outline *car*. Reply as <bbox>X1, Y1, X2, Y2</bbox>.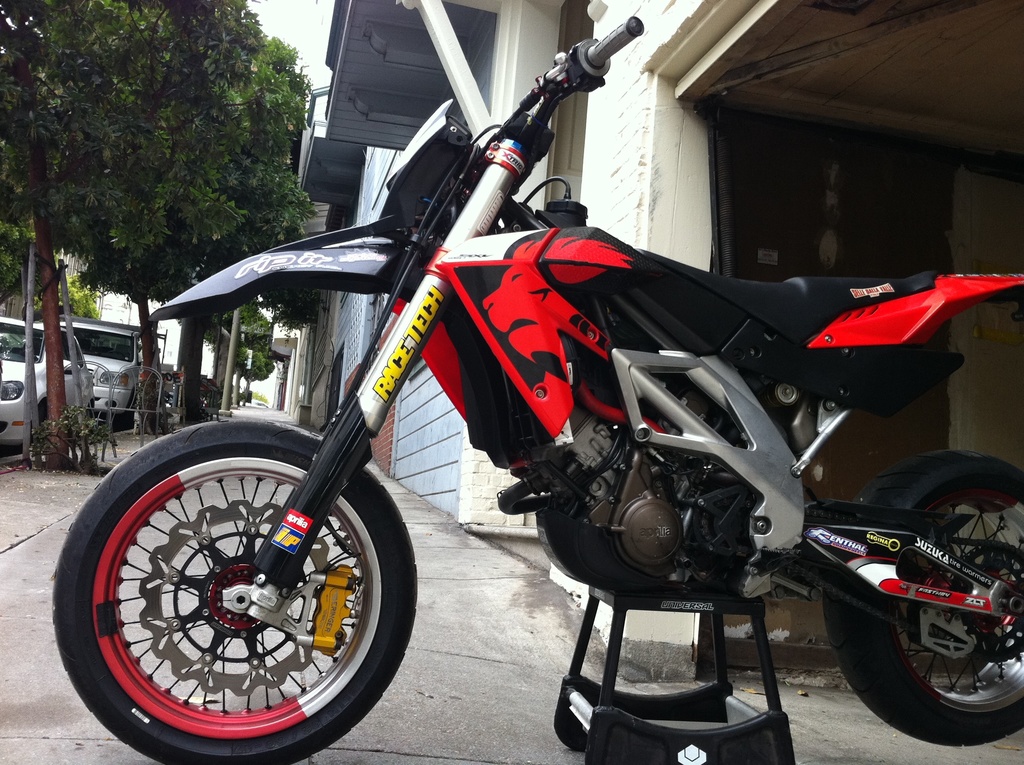
<bbox>0, 312, 93, 449</bbox>.
